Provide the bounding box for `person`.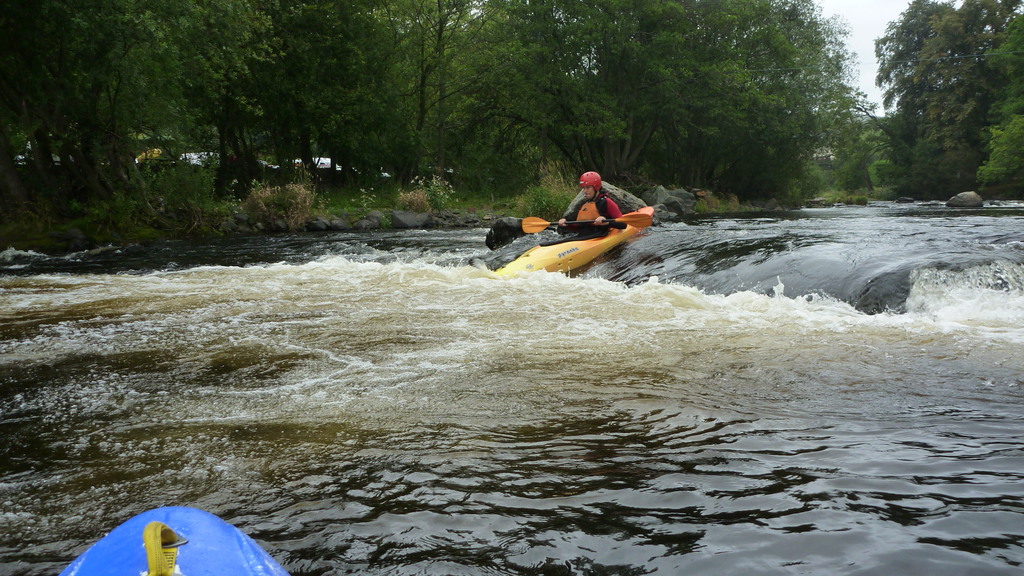
rect(559, 168, 627, 233).
